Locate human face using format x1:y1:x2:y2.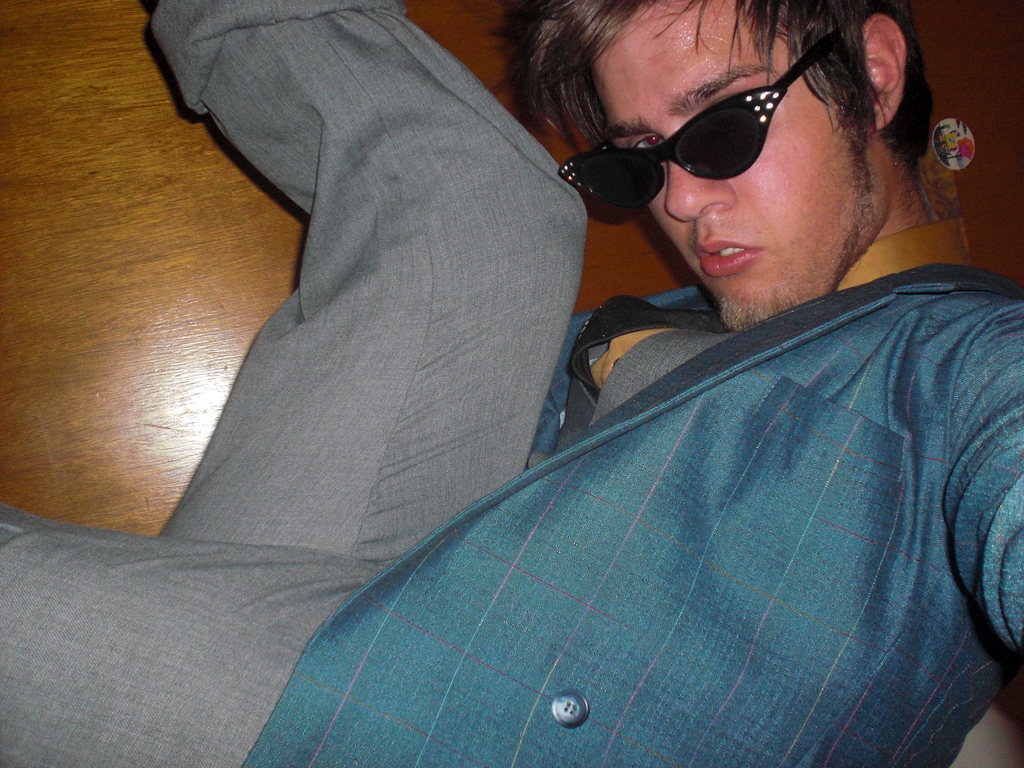
591:0:856:332.
